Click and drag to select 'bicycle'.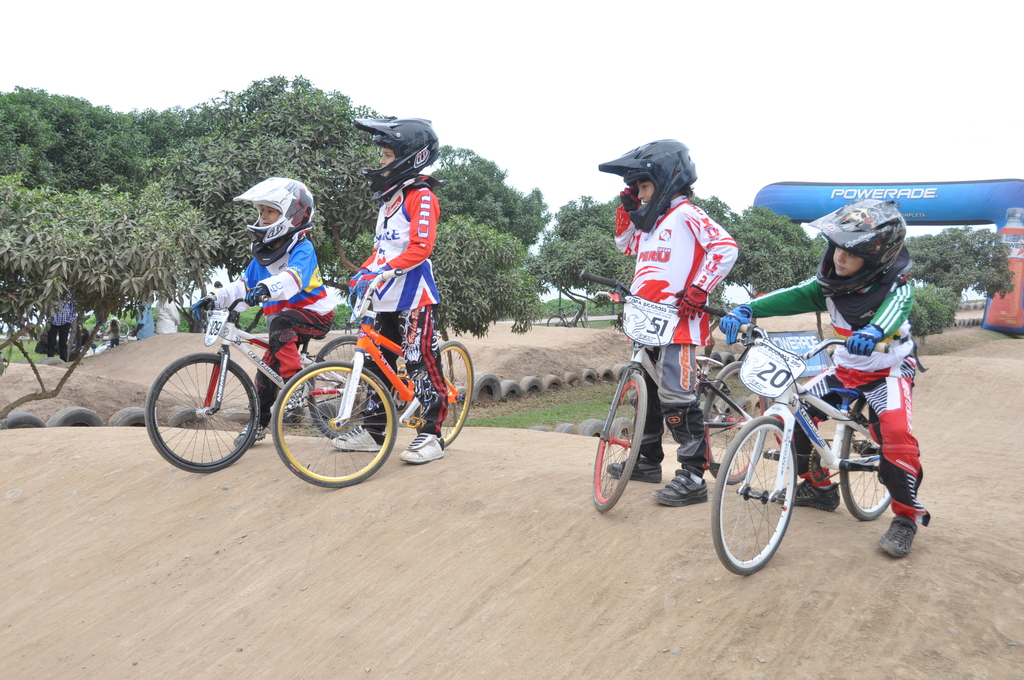
Selection: (x1=580, y1=268, x2=771, y2=514).
